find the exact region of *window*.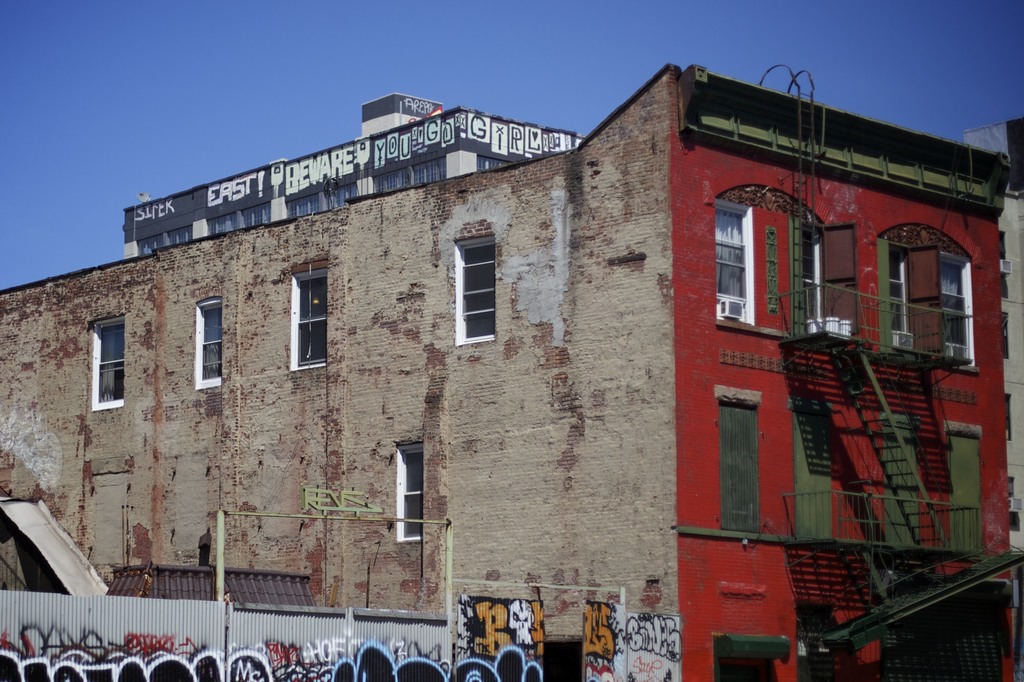
Exact region: (1009, 396, 1012, 435).
